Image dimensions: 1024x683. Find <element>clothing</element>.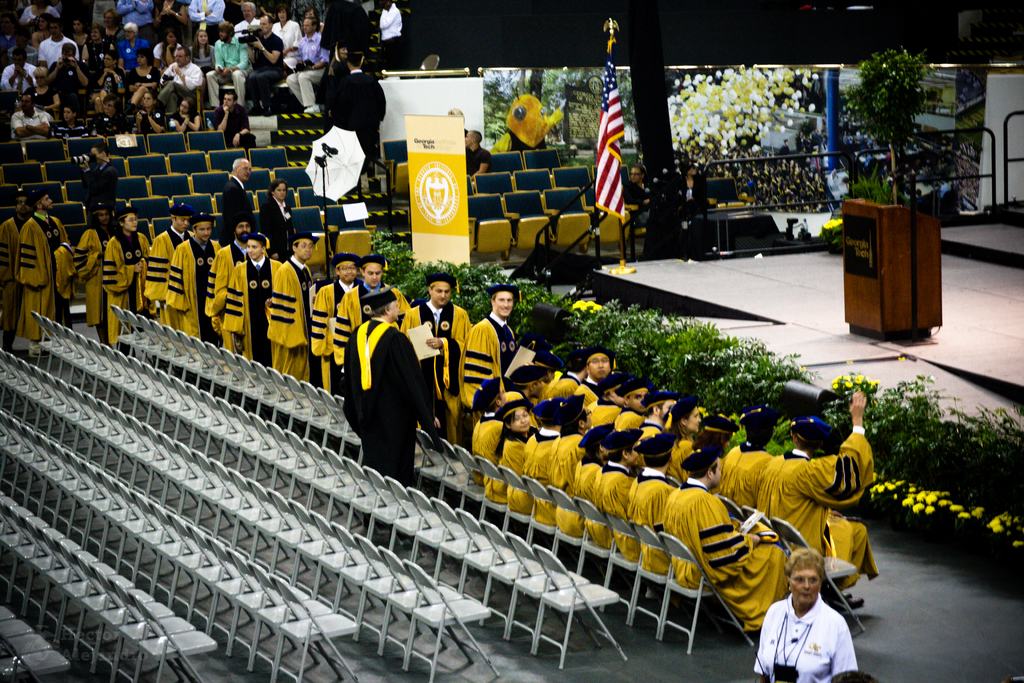
{"x1": 164, "y1": 236, "x2": 220, "y2": 341}.
